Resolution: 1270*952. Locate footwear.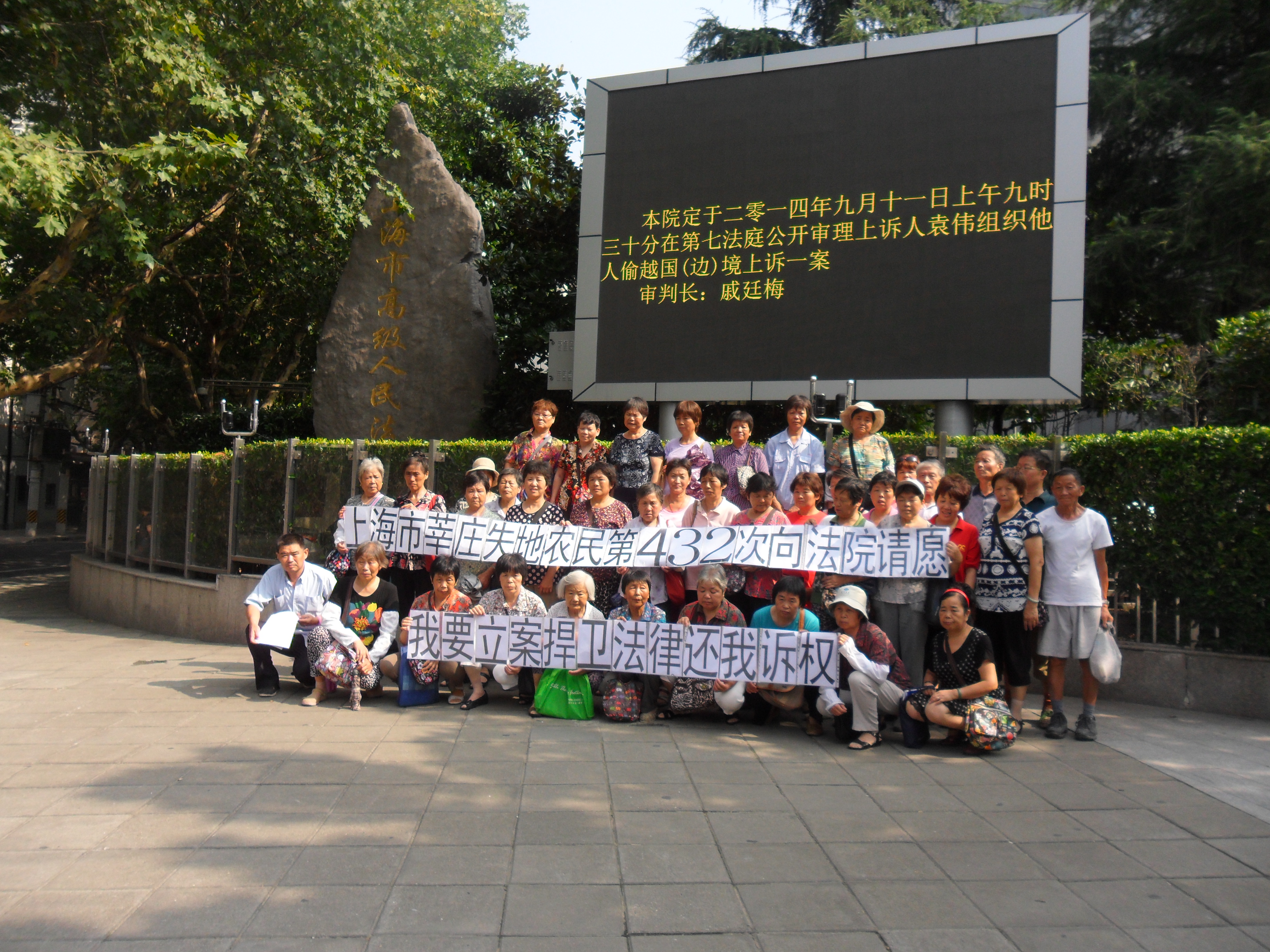
bbox=[237, 209, 243, 217].
